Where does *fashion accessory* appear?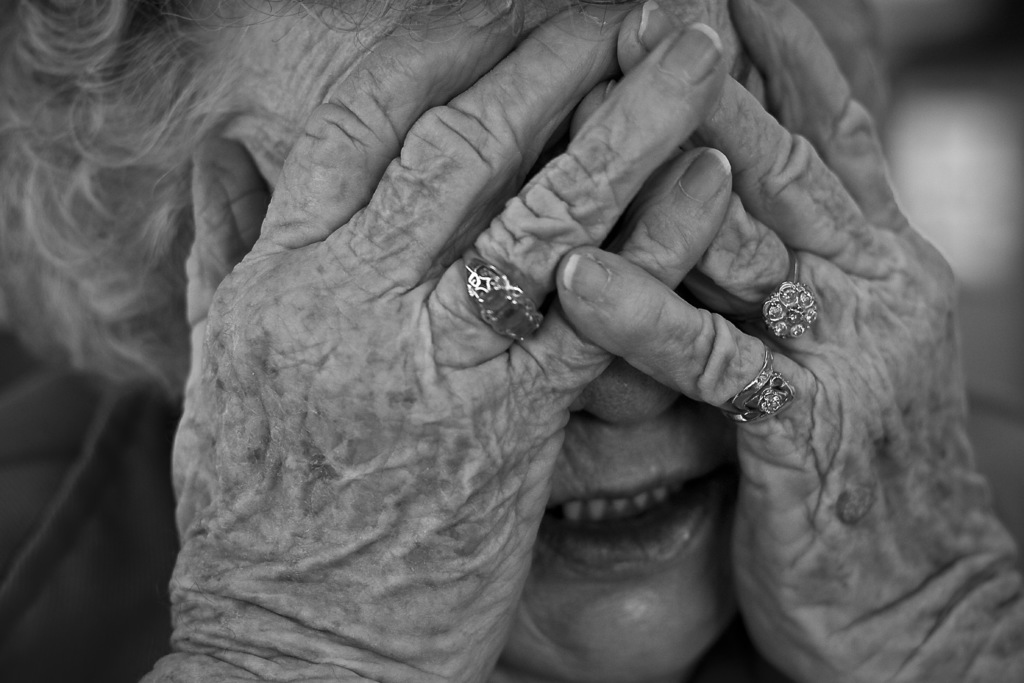
Appears at BBox(458, 248, 543, 343).
